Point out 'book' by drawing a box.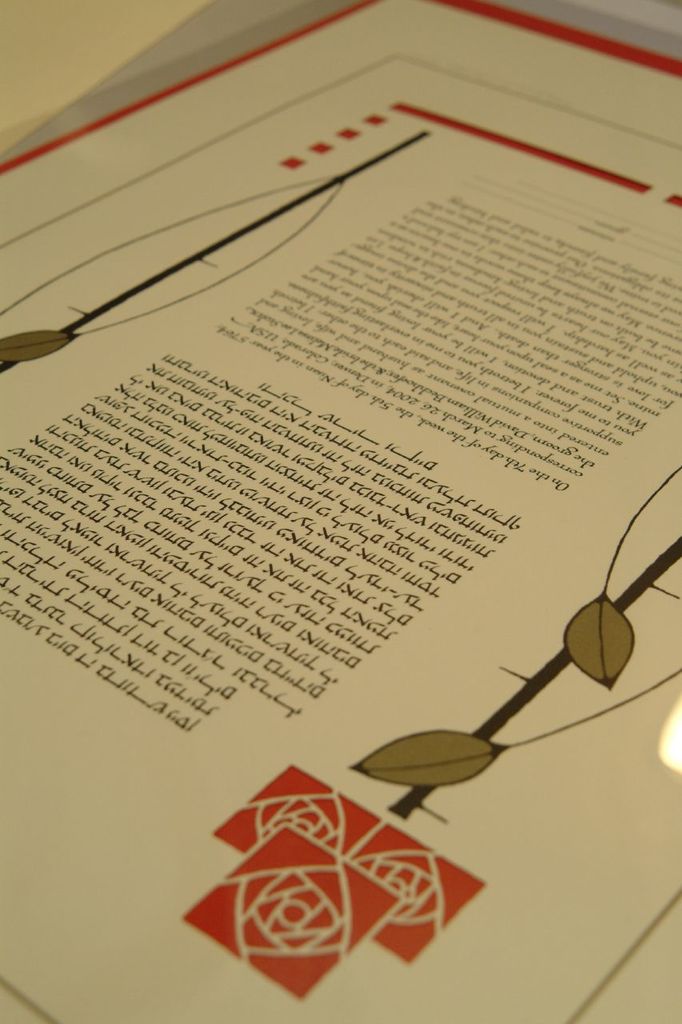
[x1=33, y1=10, x2=681, y2=968].
